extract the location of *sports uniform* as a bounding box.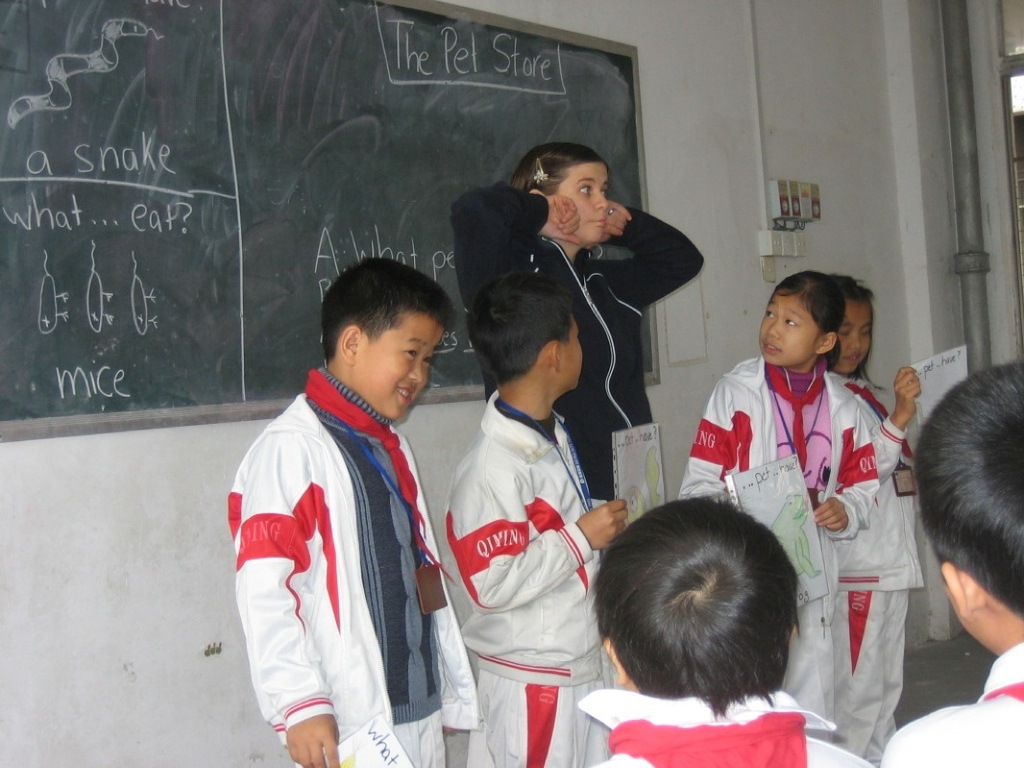
bbox(821, 364, 933, 759).
